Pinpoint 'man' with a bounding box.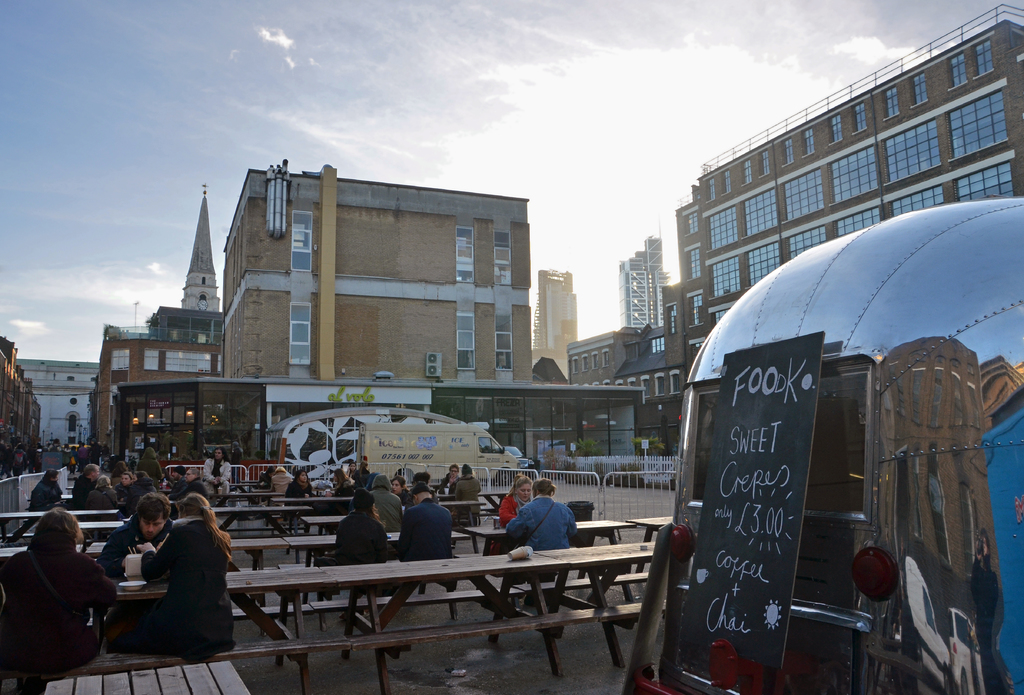
left=396, top=480, right=454, bottom=591.
